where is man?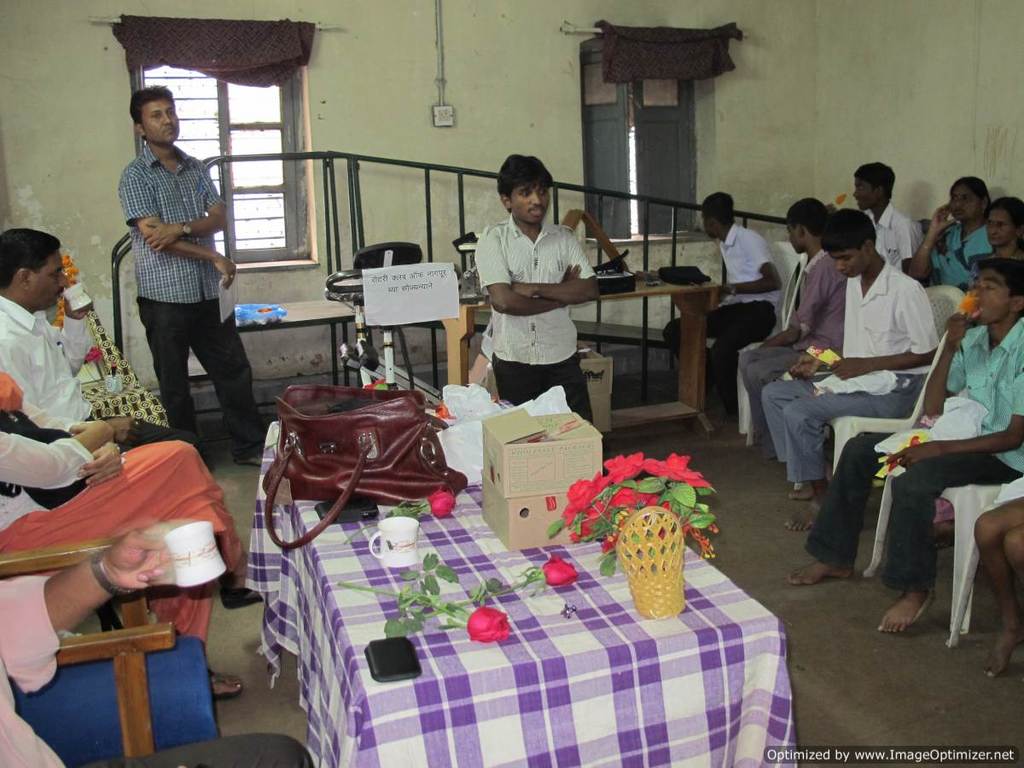
0, 224, 170, 452.
